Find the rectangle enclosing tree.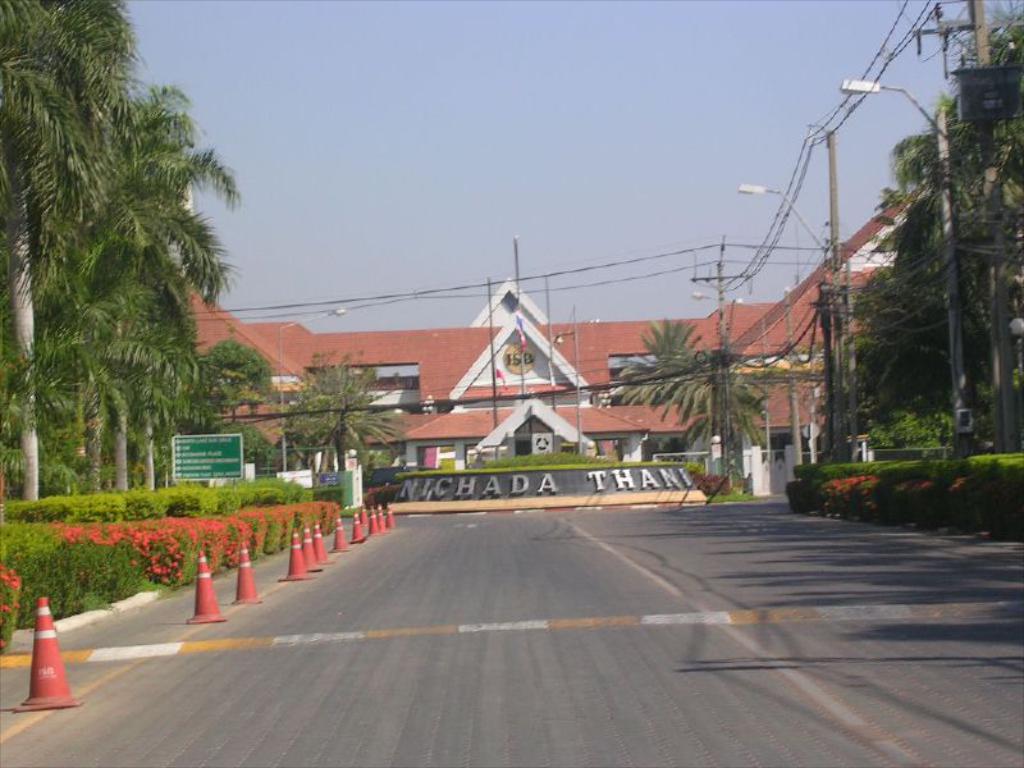
l=613, t=317, r=771, b=485.
